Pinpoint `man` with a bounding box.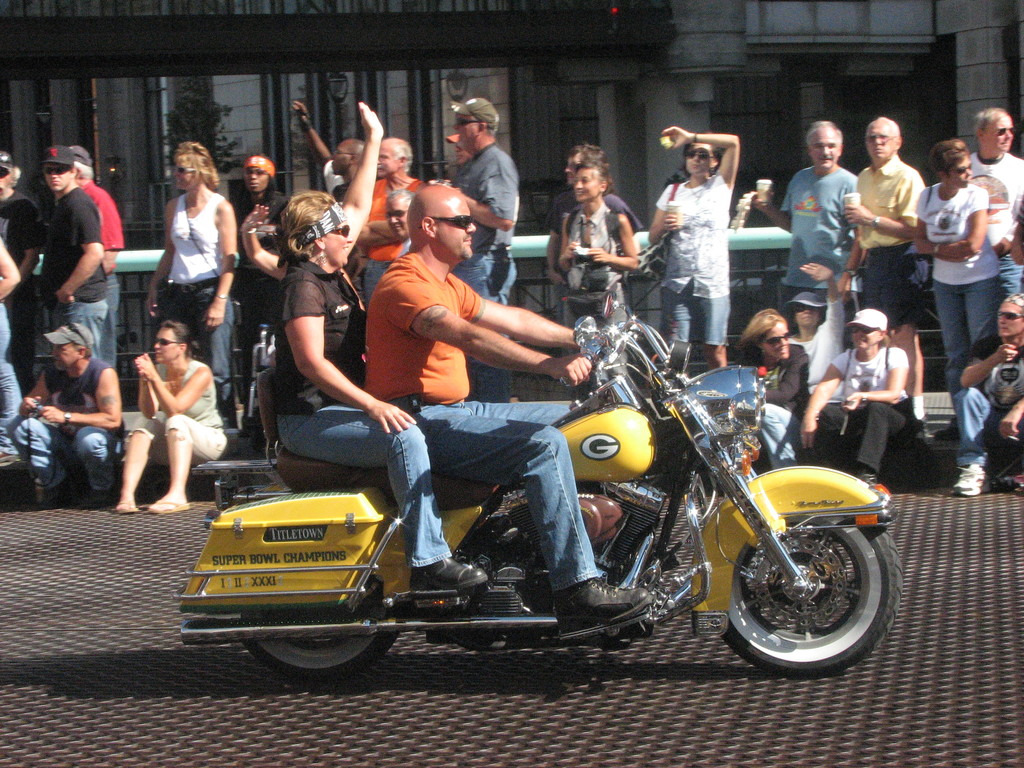
72:143:125:363.
